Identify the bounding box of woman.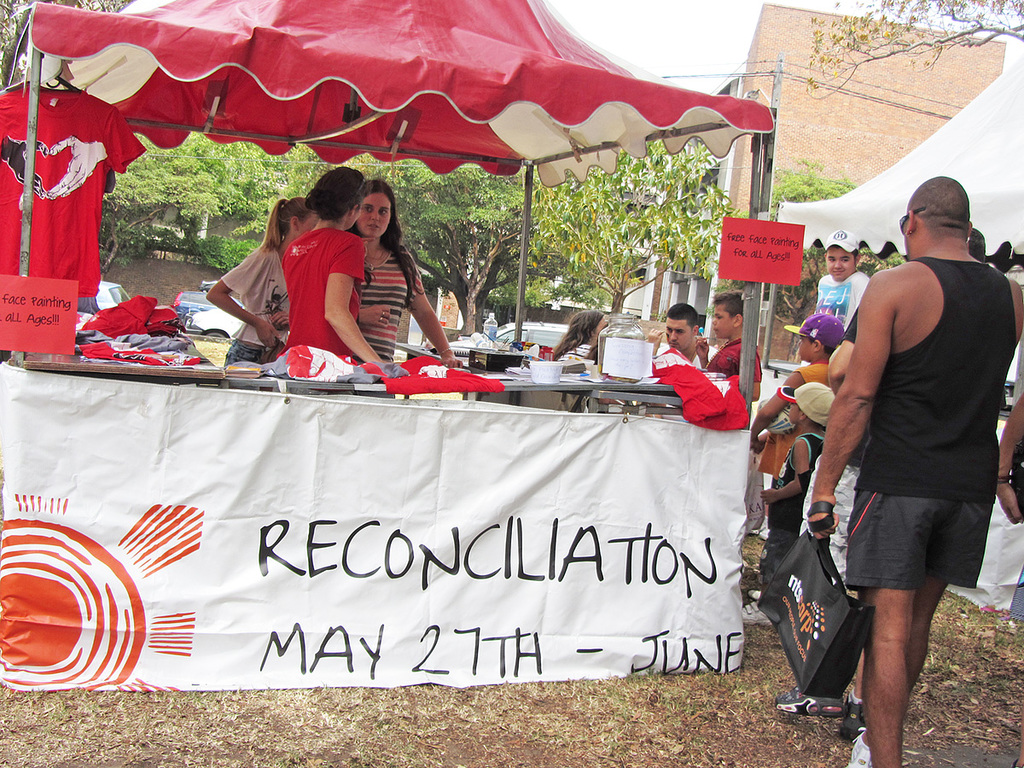
[x1=556, y1=313, x2=609, y2=363].
